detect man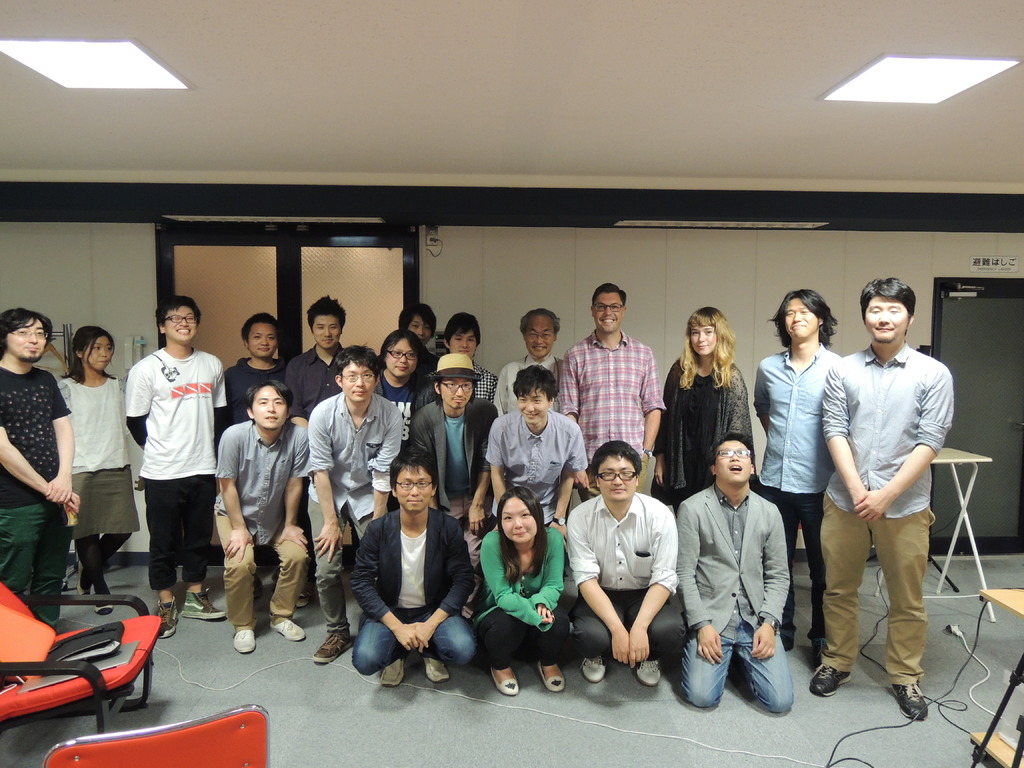
bbox(405, 352, 497, 619)
